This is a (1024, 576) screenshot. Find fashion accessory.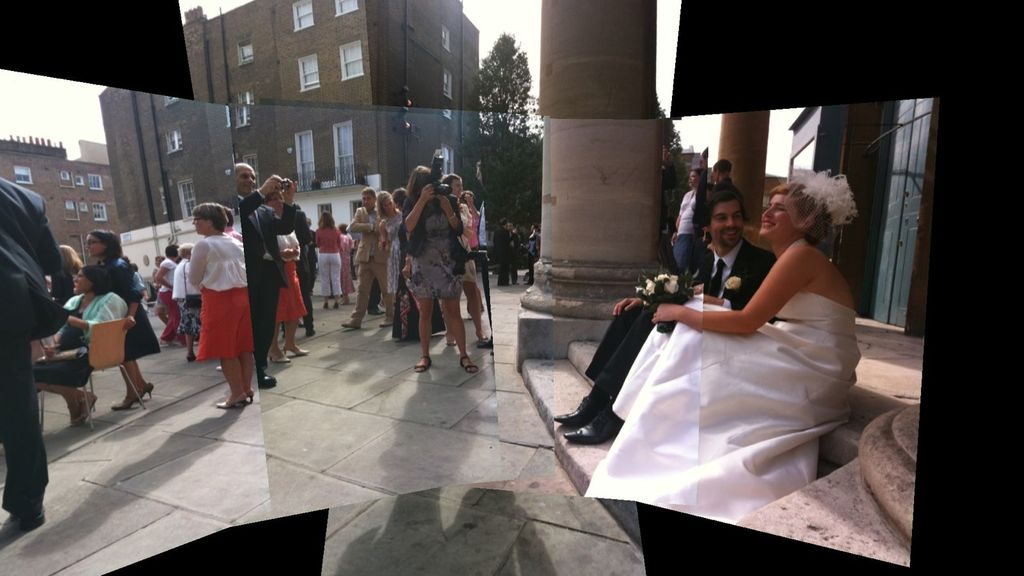
Bounding box: region(556, 396, 602, 425).
